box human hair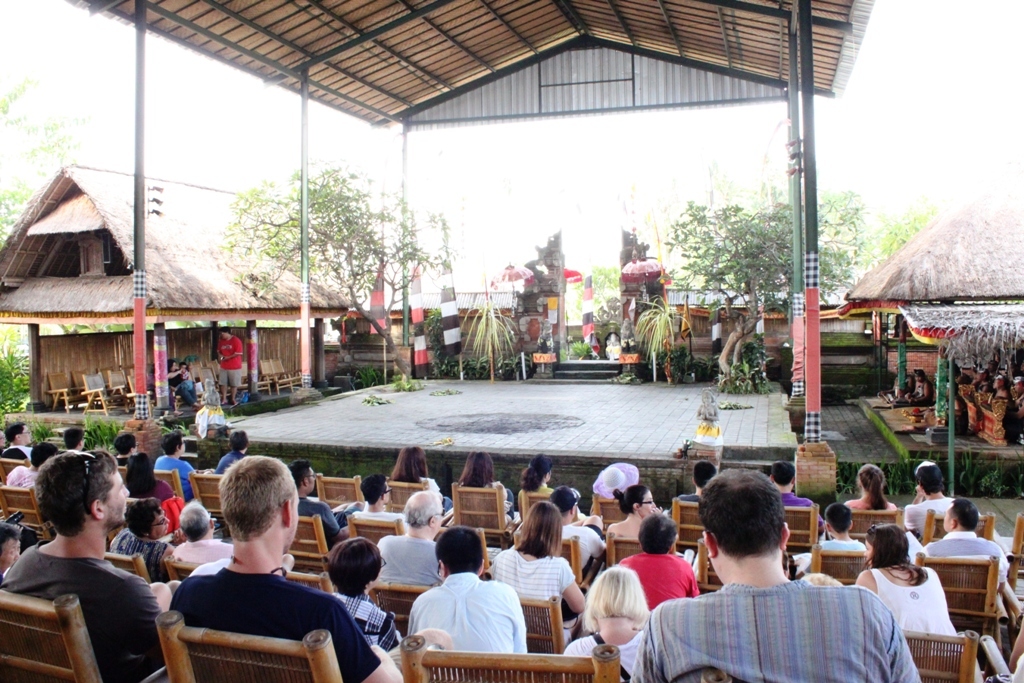
bbox=(516, 498, 561, 561)
